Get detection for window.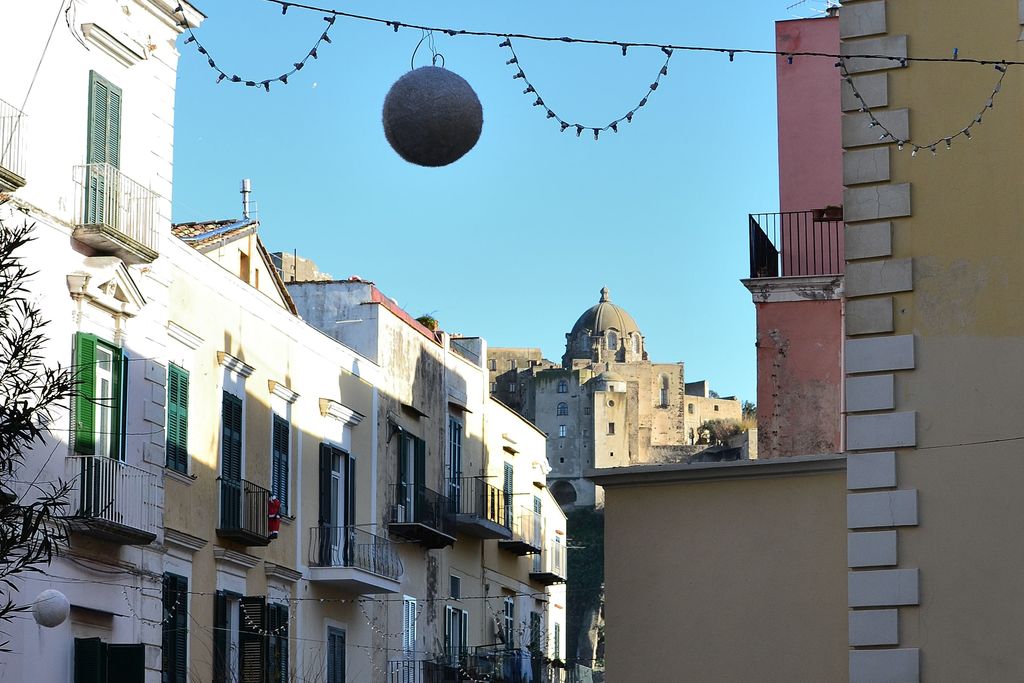
Detection: 605, 418, 614, 441.
